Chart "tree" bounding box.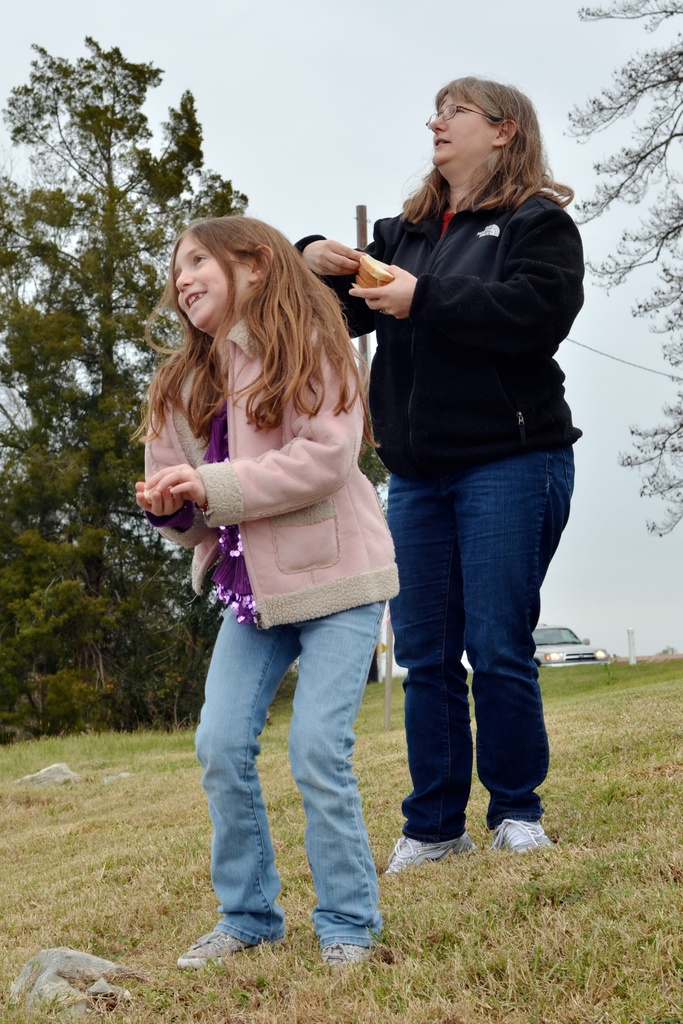
Charted: detection(22, 15, 191, 745).
